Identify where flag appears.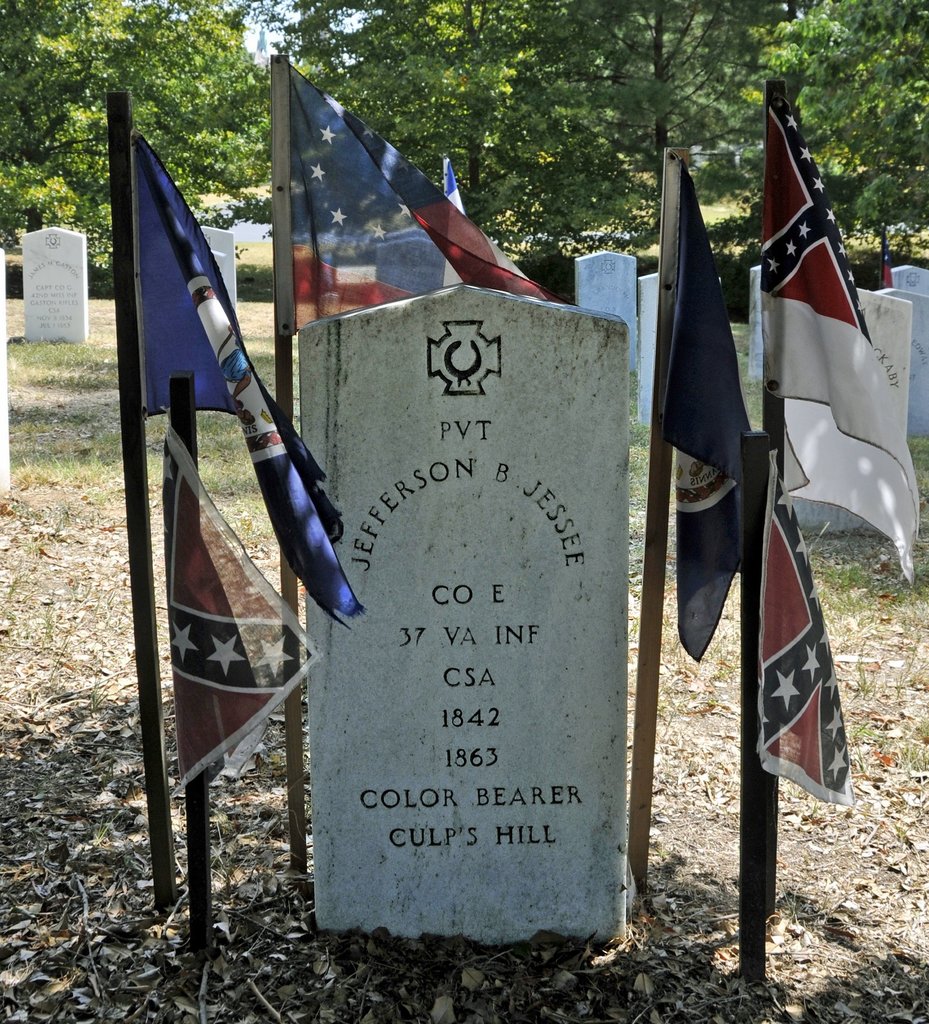
Appears at bbox(166, 407, 326, 803).
